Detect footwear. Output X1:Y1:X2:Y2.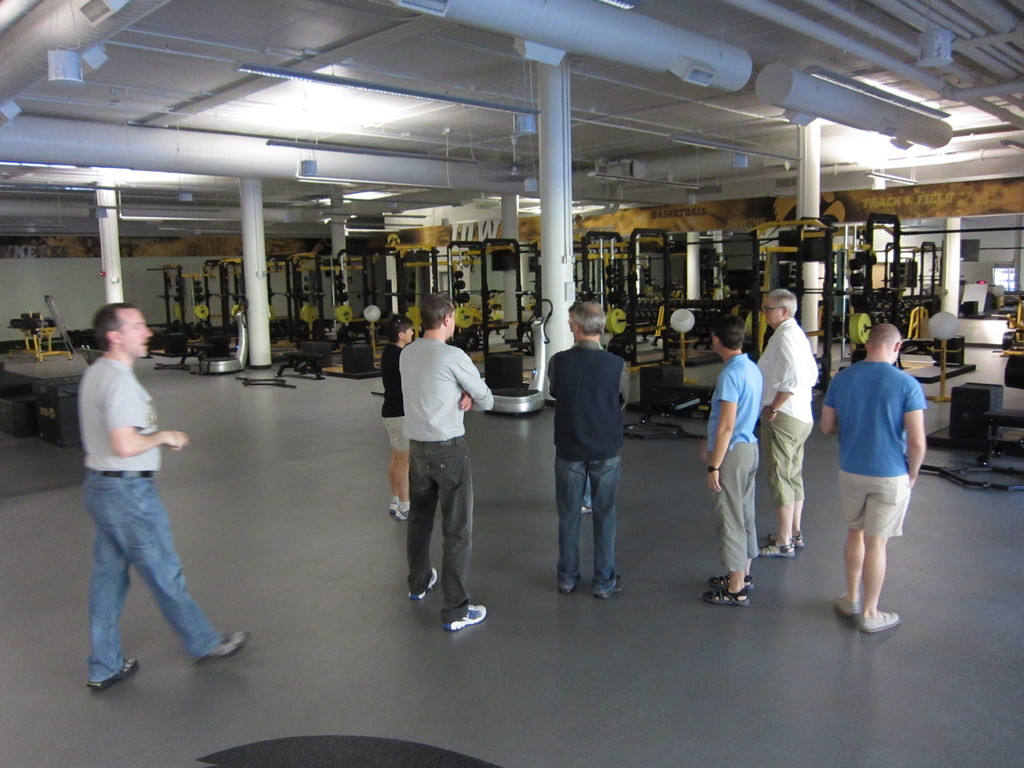
388:502:412:520.
